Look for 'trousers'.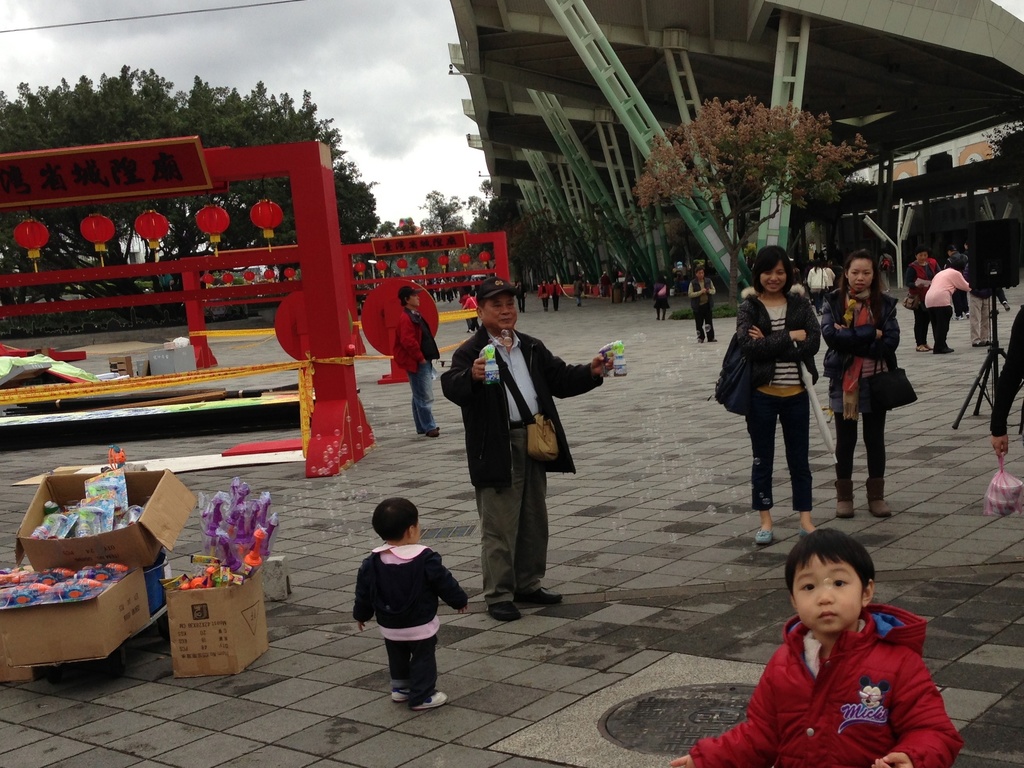
Found: [517,295,525,312].
